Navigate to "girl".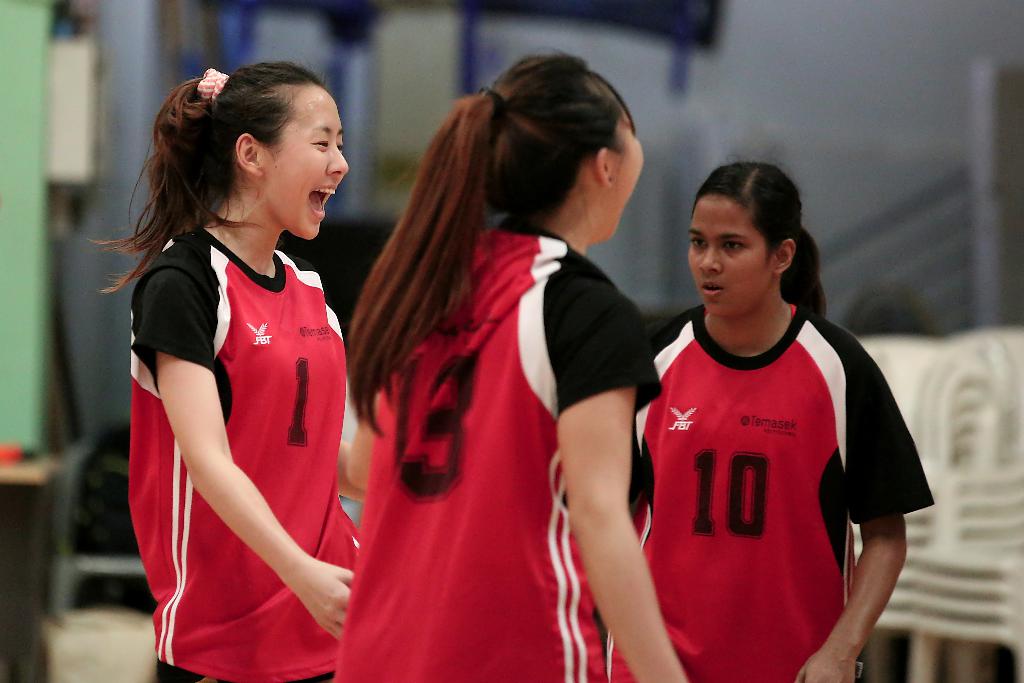
Navigation target: left=333, top=47, right=685, bottom=682.
